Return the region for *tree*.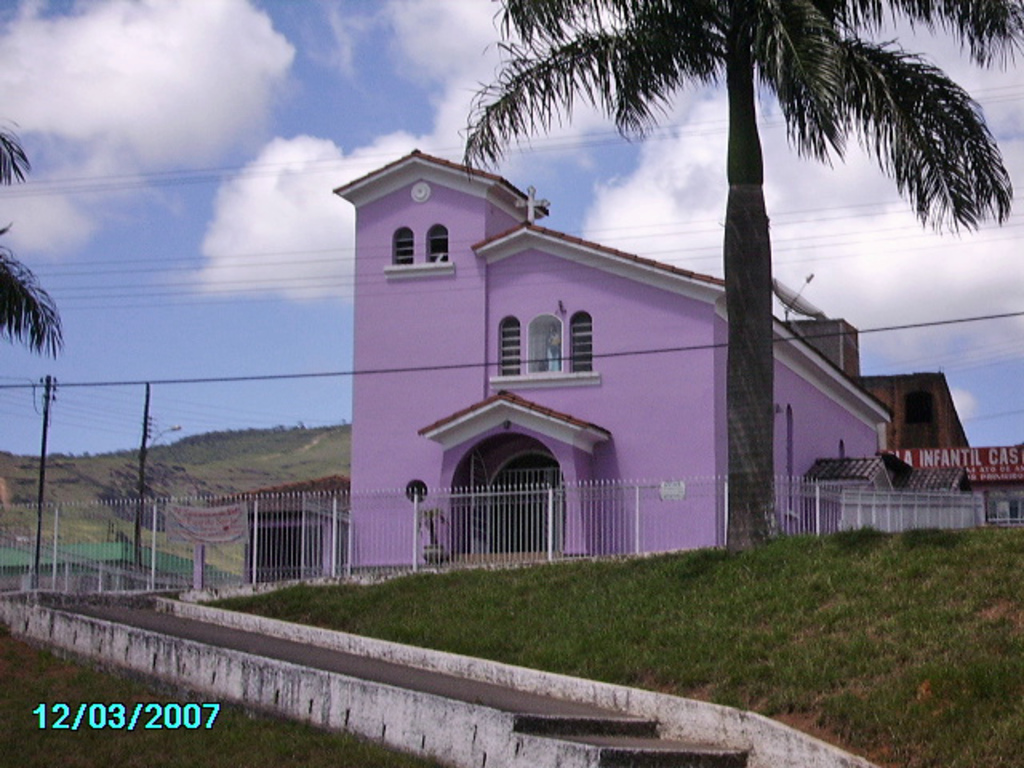
left=0, top=115, right=75, bottom=365.
